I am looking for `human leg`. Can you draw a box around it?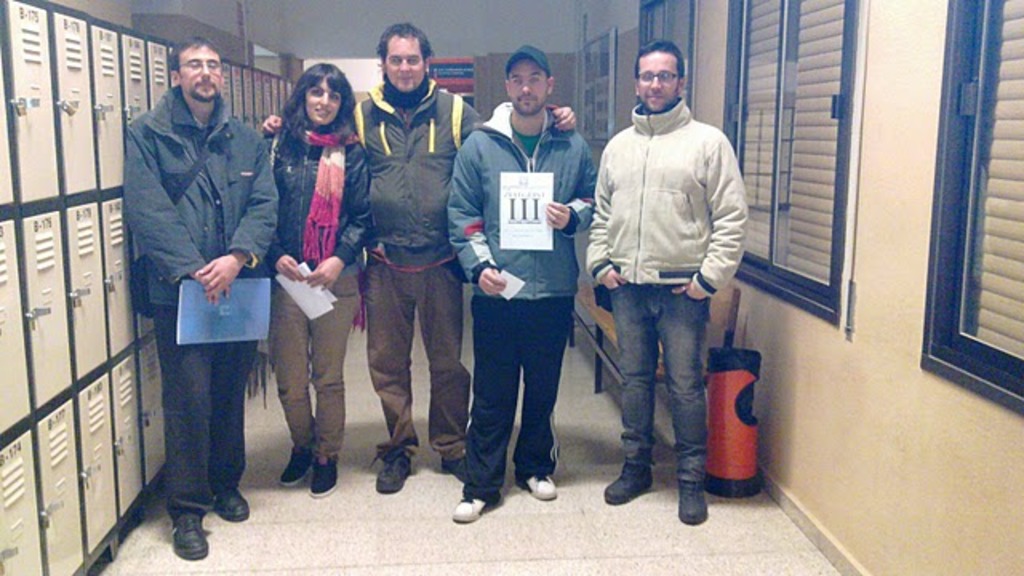
Sure, the bounding box is 602 250 658 506.
